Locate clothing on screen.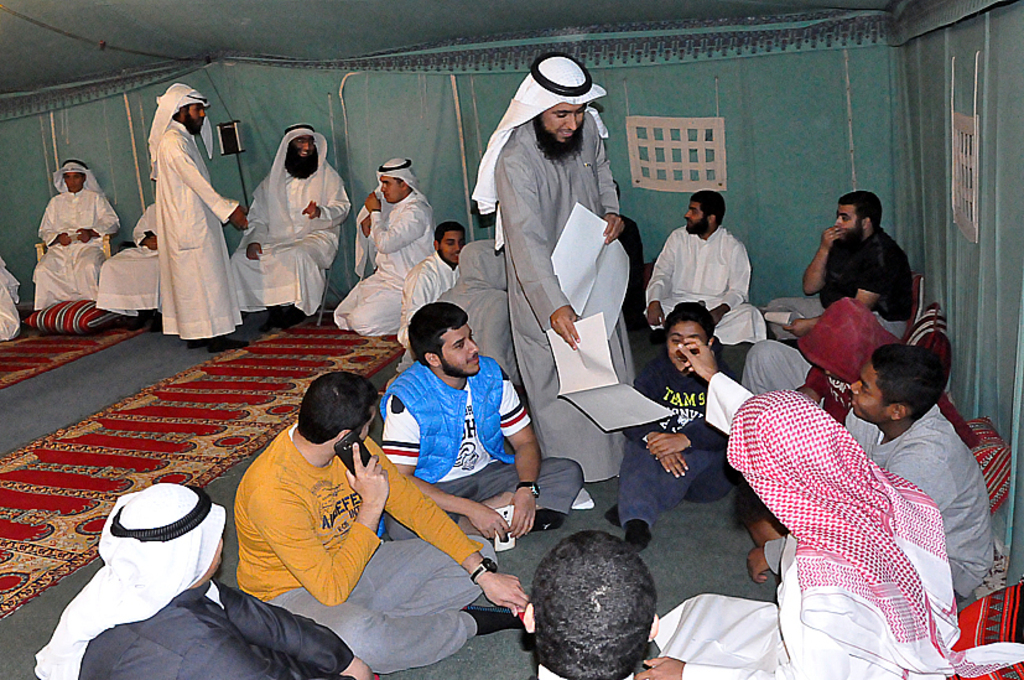
On screen at pyautogui.locateOnScreen(375, 349, 582, 539).
